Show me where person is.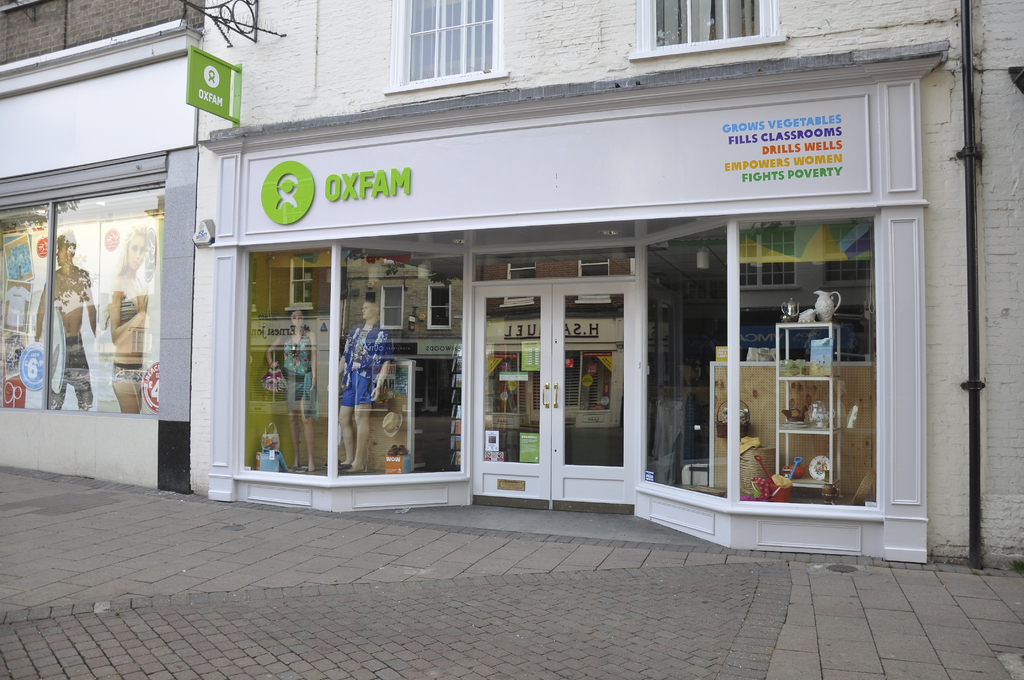
person is at 33 229 98 407.
